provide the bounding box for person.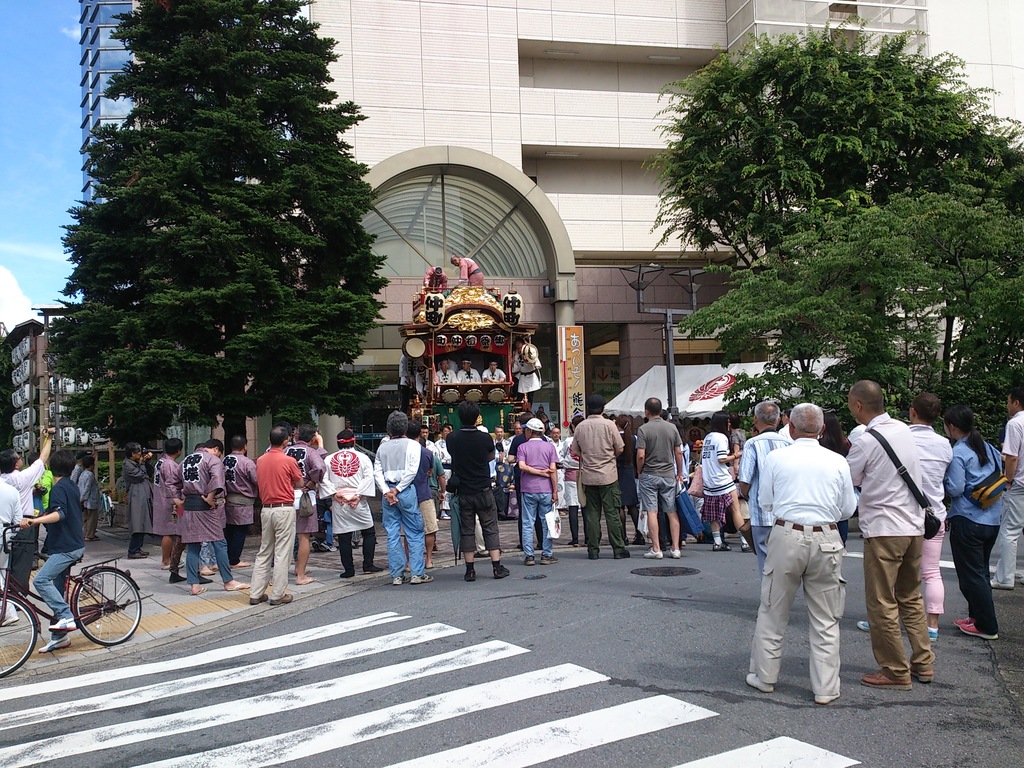
left=989, top=387, right=1023, bottom=589.
